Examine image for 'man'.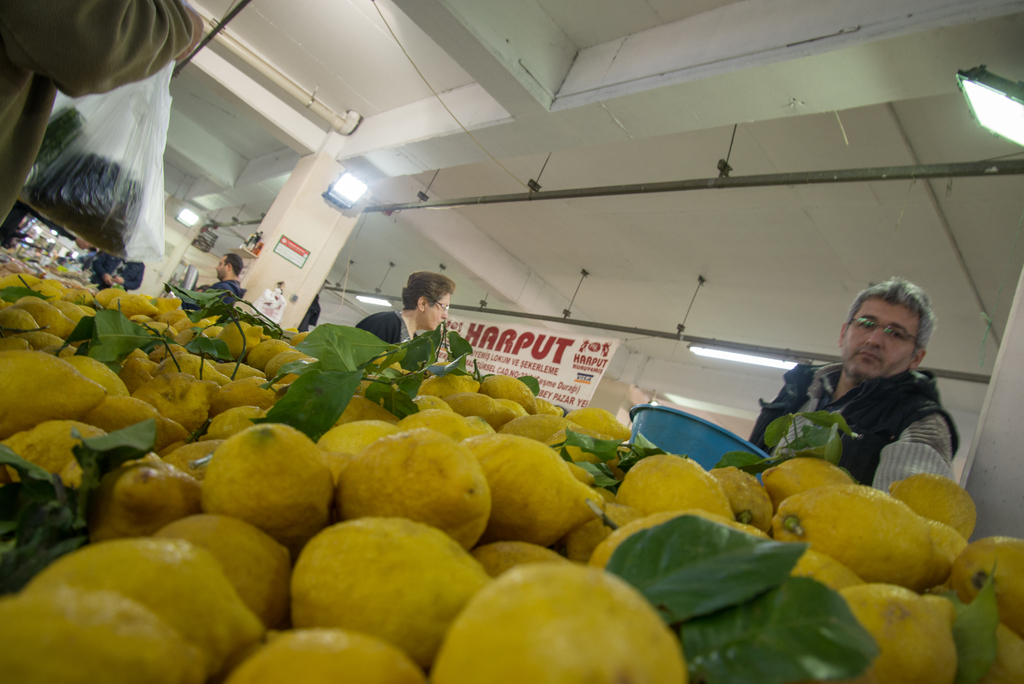
Examination result: [left=199, top=251, right=248, bottom=305].
